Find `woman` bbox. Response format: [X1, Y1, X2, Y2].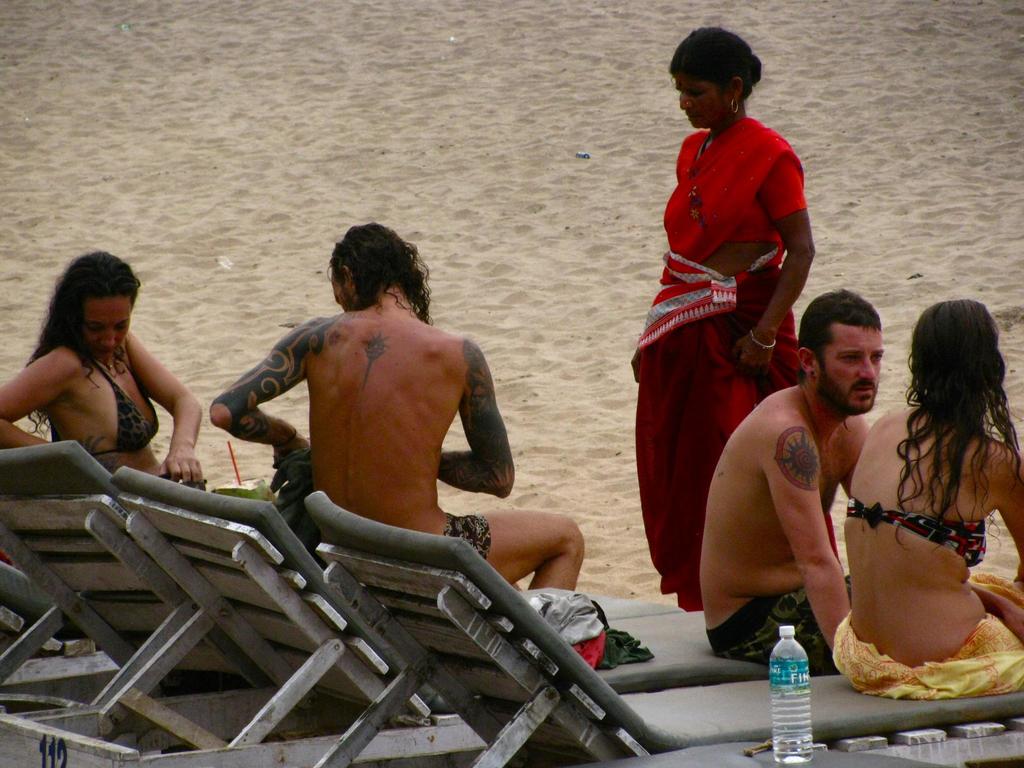
[625, 29, 816, 615].
